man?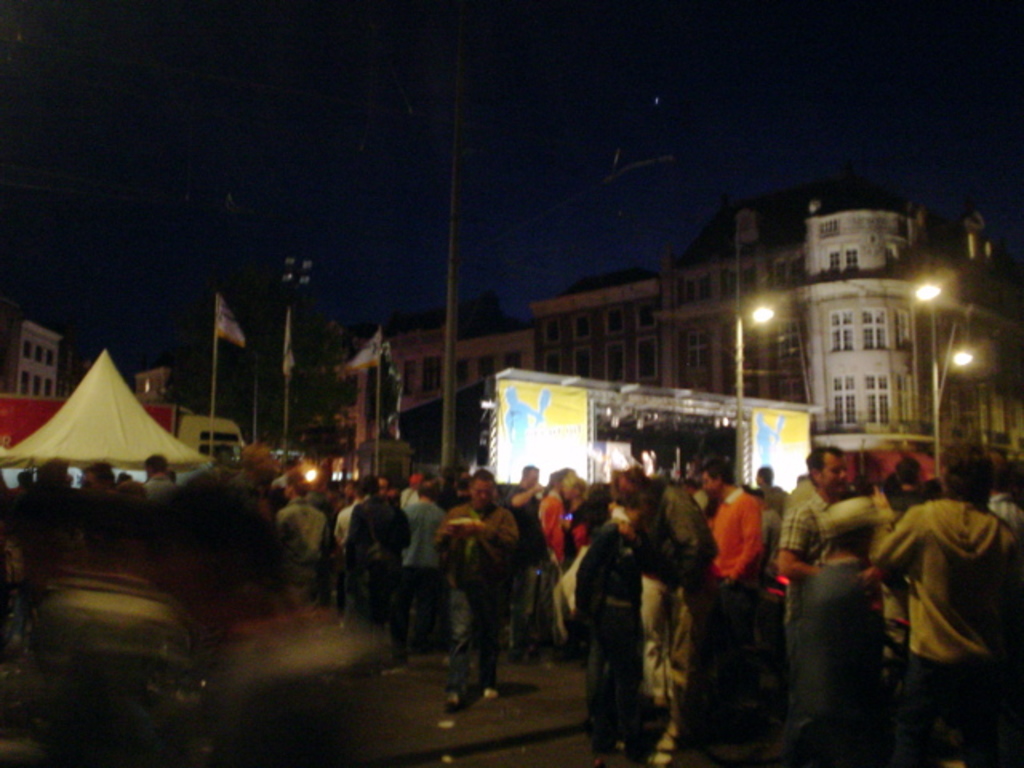
510, 461, 547, 619
